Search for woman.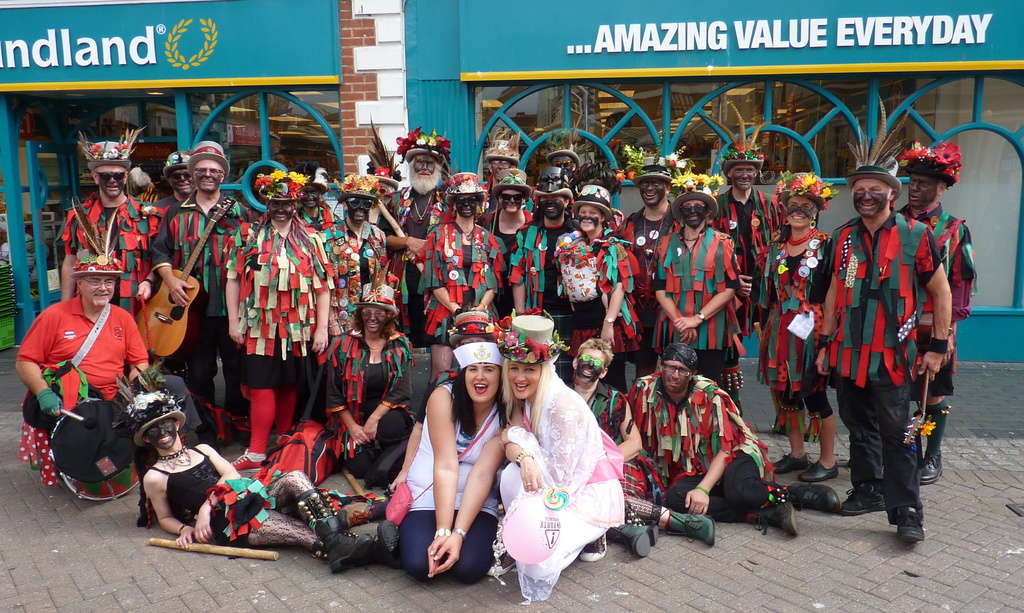
Found at [139, 398, 393, 558].
